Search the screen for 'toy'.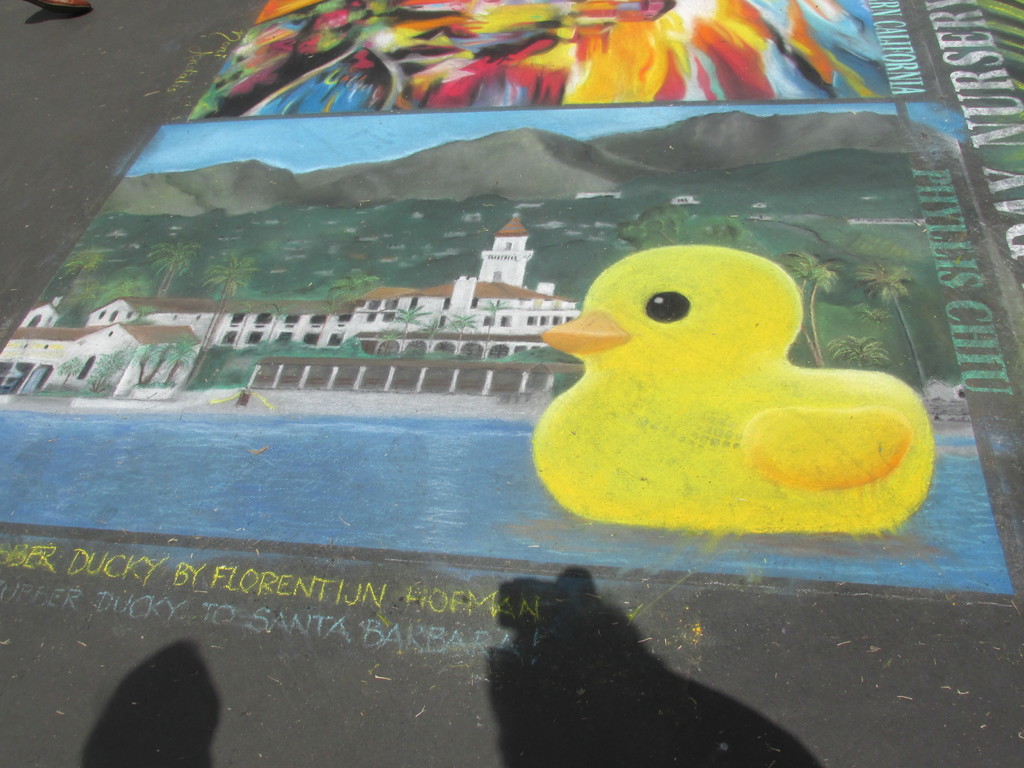
Found at box=[529, 244, 934, 522].
